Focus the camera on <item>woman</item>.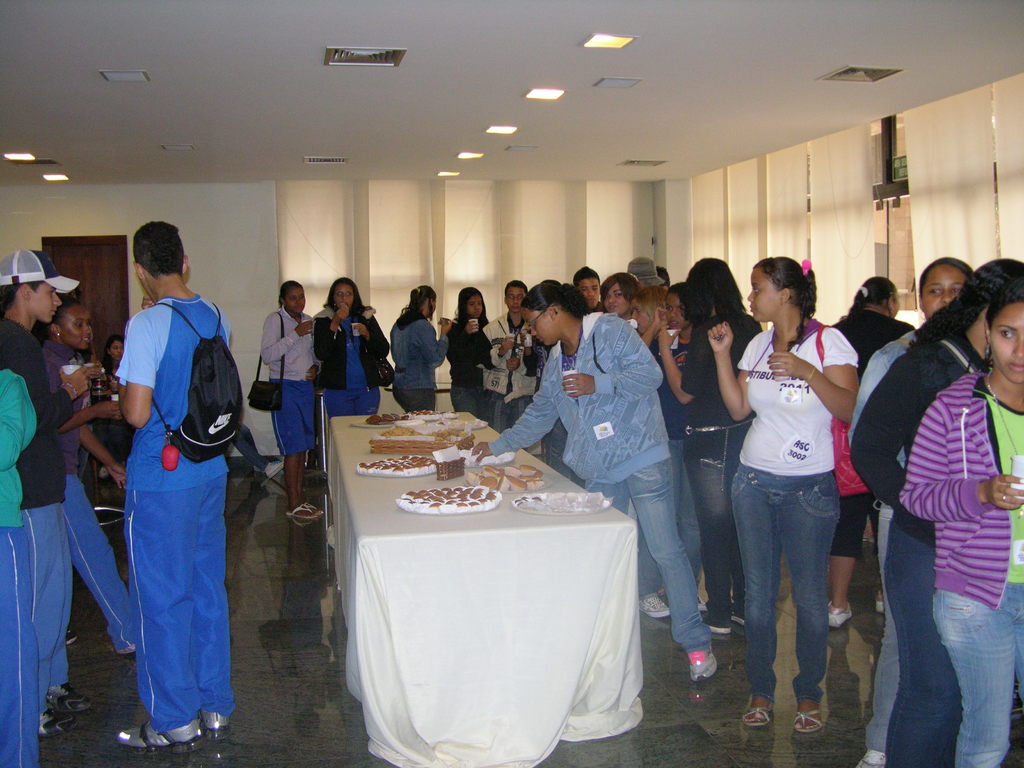
Focus region: x1=644 y1=292 x2=692 y2=586.
